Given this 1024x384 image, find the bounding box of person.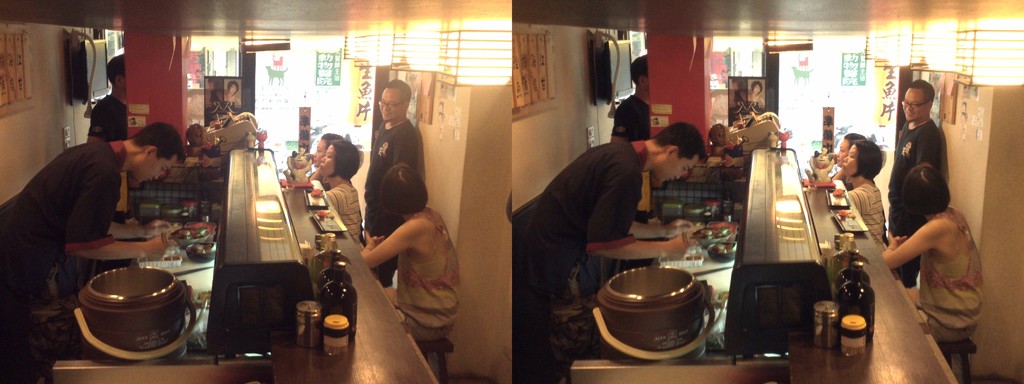
[885, 81, 949, 297].
